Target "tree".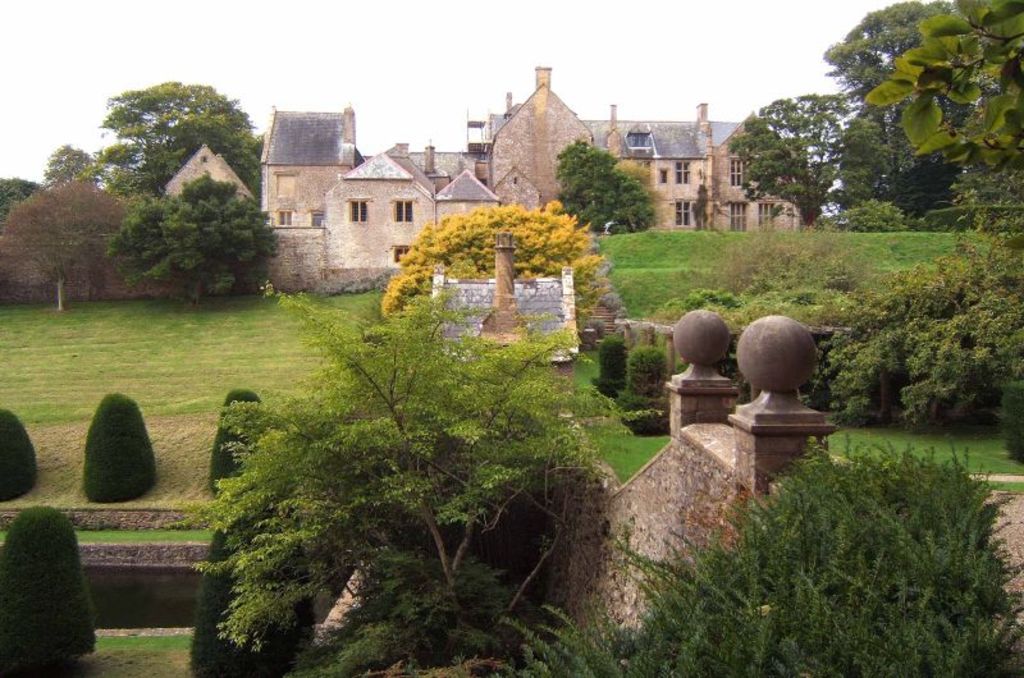
Target region: 95/77/264/206.
